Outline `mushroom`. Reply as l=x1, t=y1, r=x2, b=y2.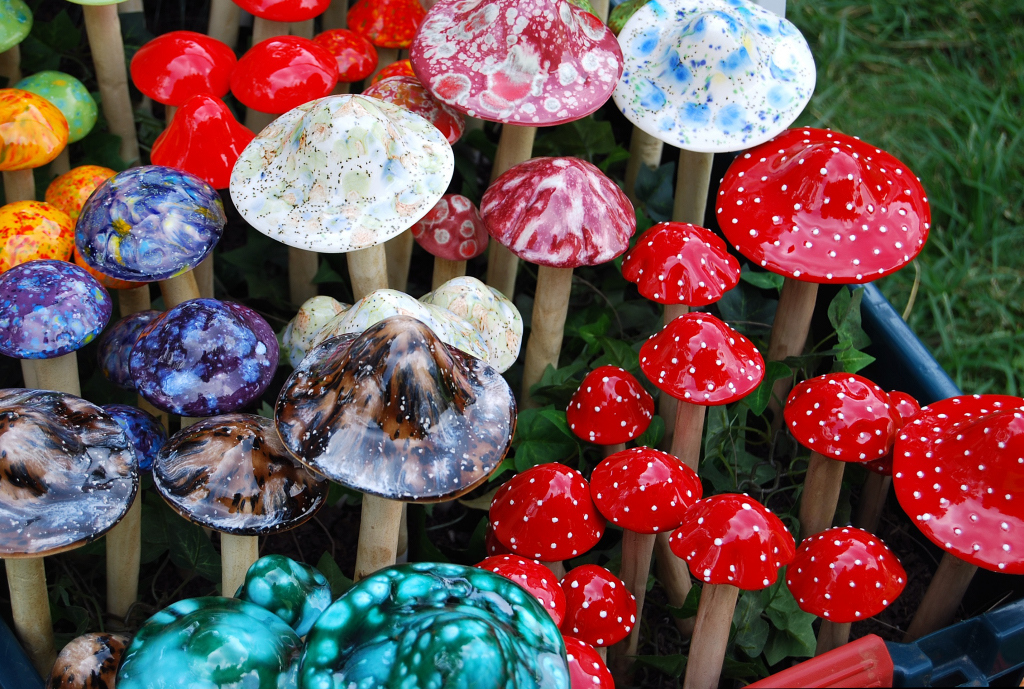
l=0, t=201, r=74, b=271.
